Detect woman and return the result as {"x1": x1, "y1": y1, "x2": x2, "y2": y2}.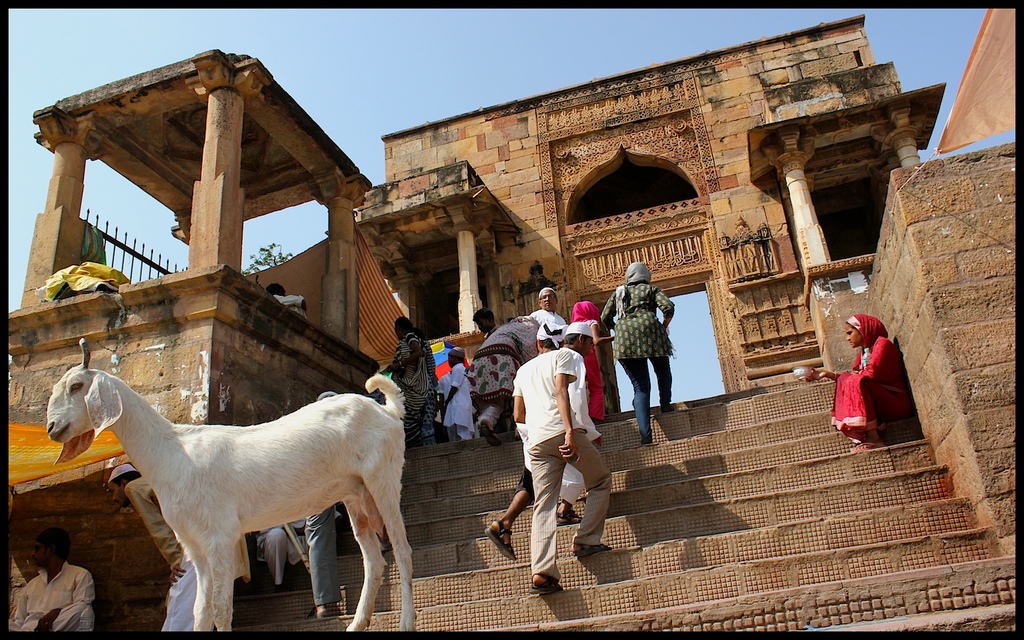
{"x1": 601, "y1": 262, "x2": 678, "y2": 440}.
